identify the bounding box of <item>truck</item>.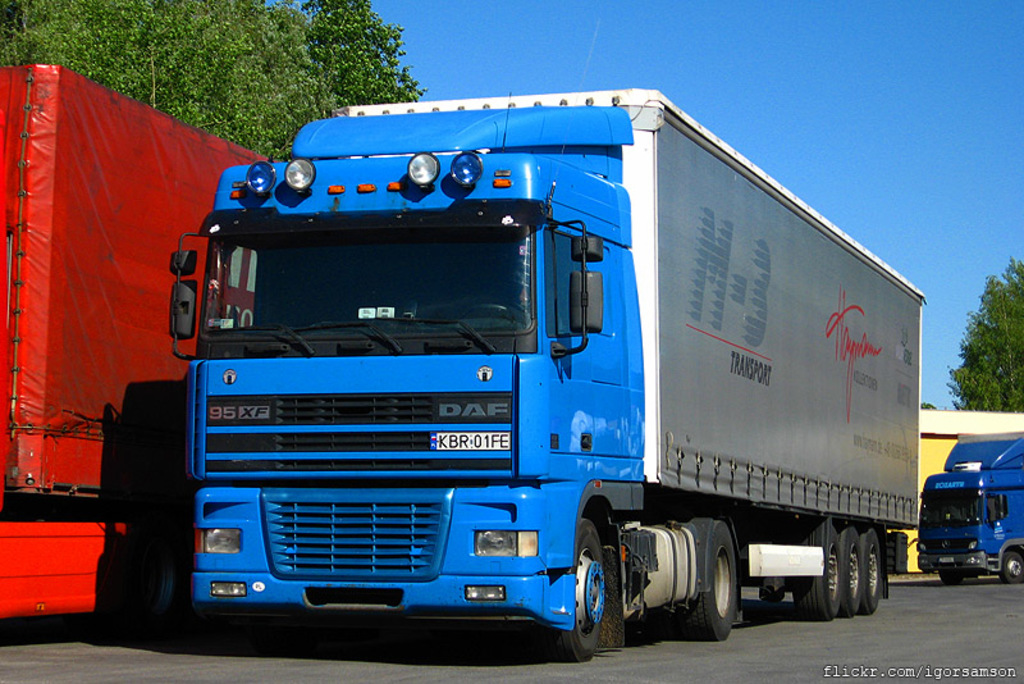
916, 428, 1023, 588.
